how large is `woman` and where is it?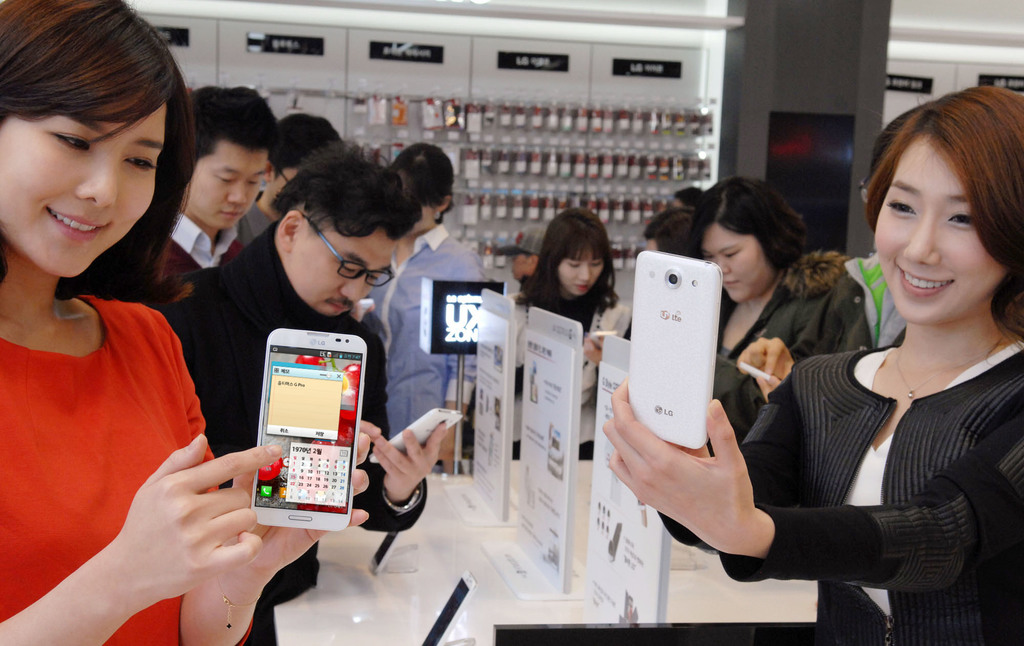
Bounding box: detection(368, 142, 484, 476).
